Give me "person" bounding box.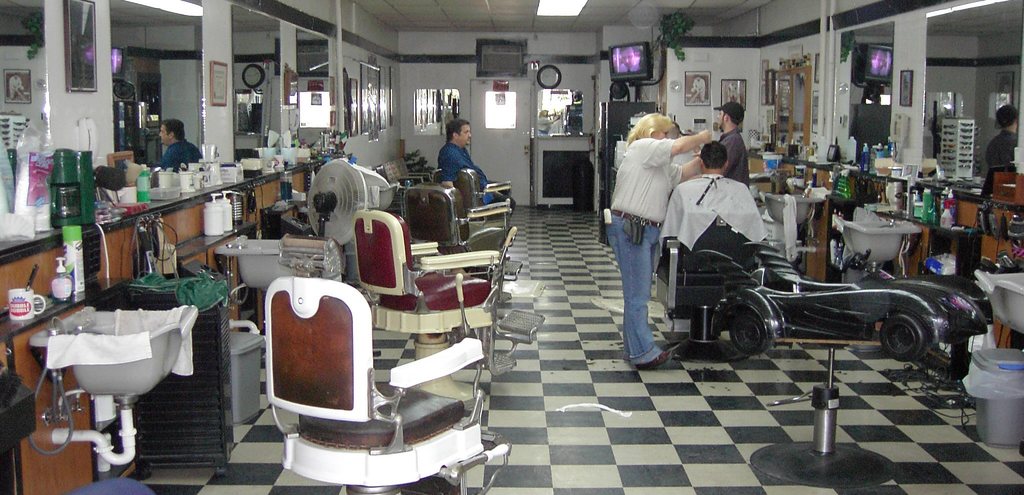
pyautogui.locateOnScreen(655, 142, 771, 251).
